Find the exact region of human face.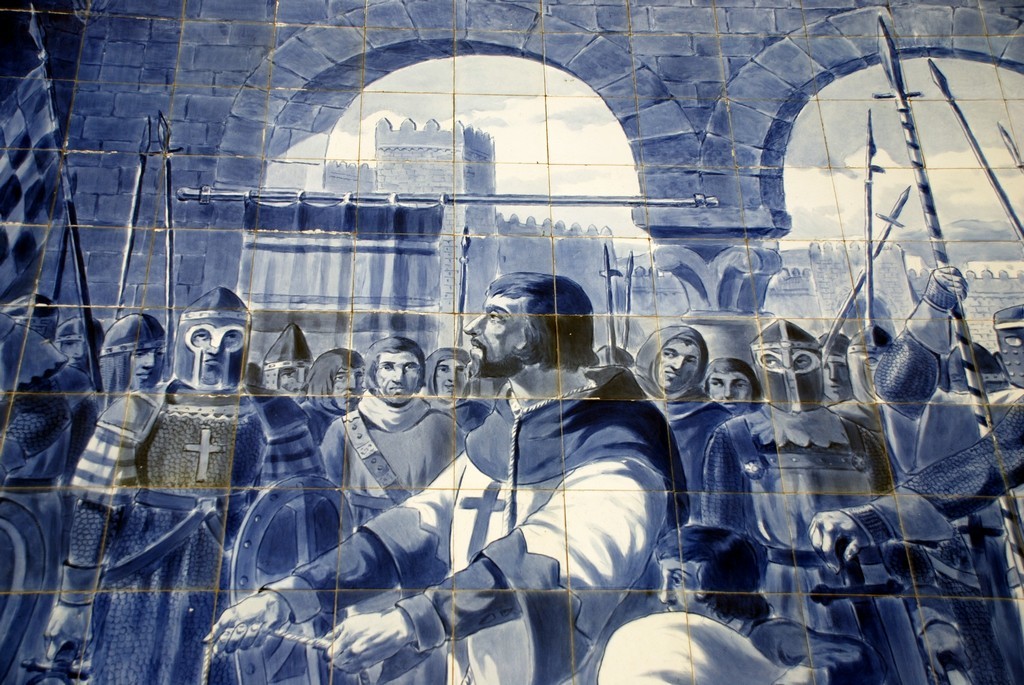
Exact region: l=461, t=295, r=533, b=382.
